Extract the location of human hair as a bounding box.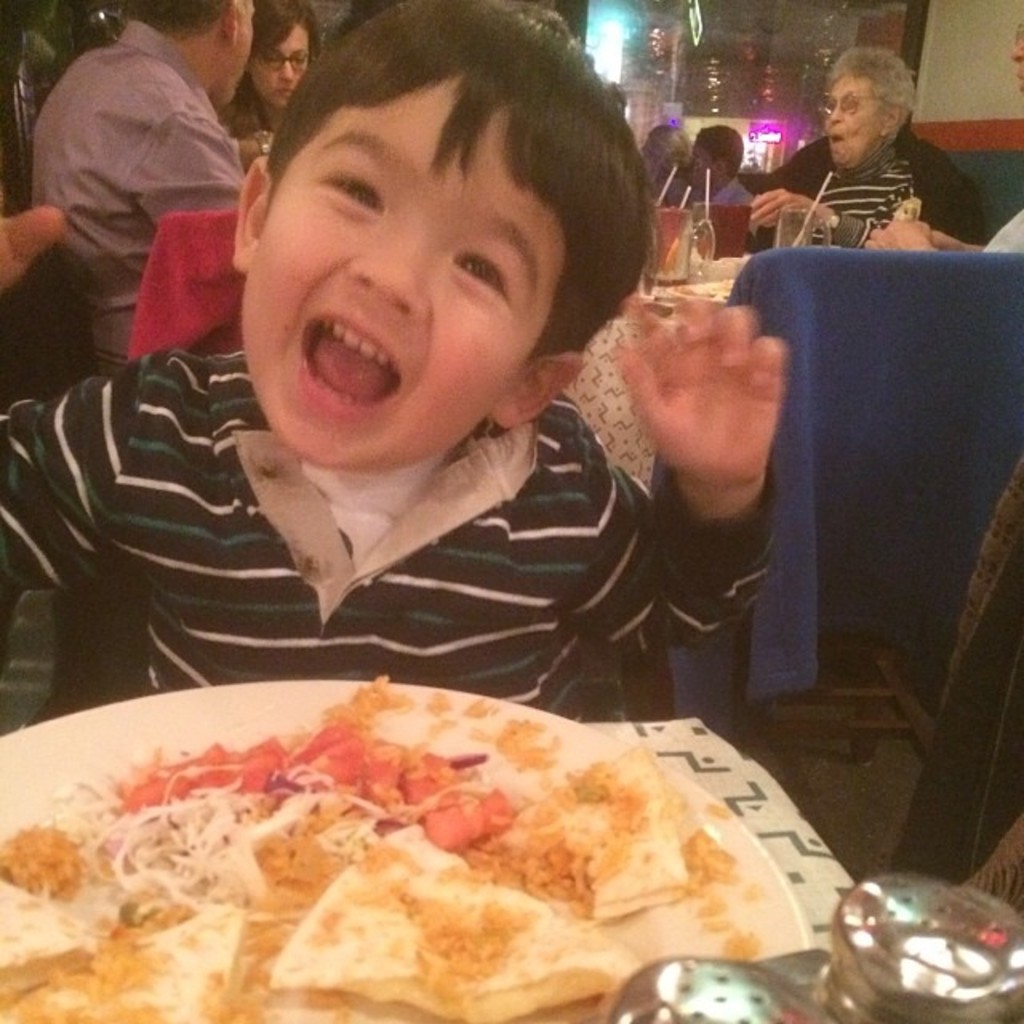
bbox=[221, 0, 322, 139].
